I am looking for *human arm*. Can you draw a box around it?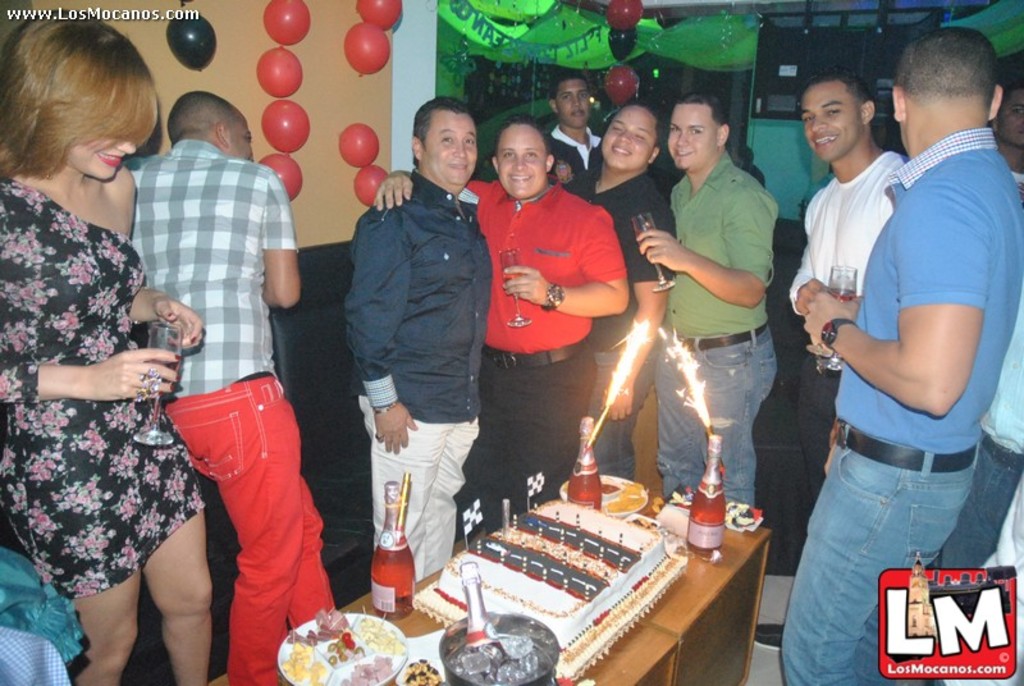
Sure, the bounding box is select_region(803, 178, 982, 416).
